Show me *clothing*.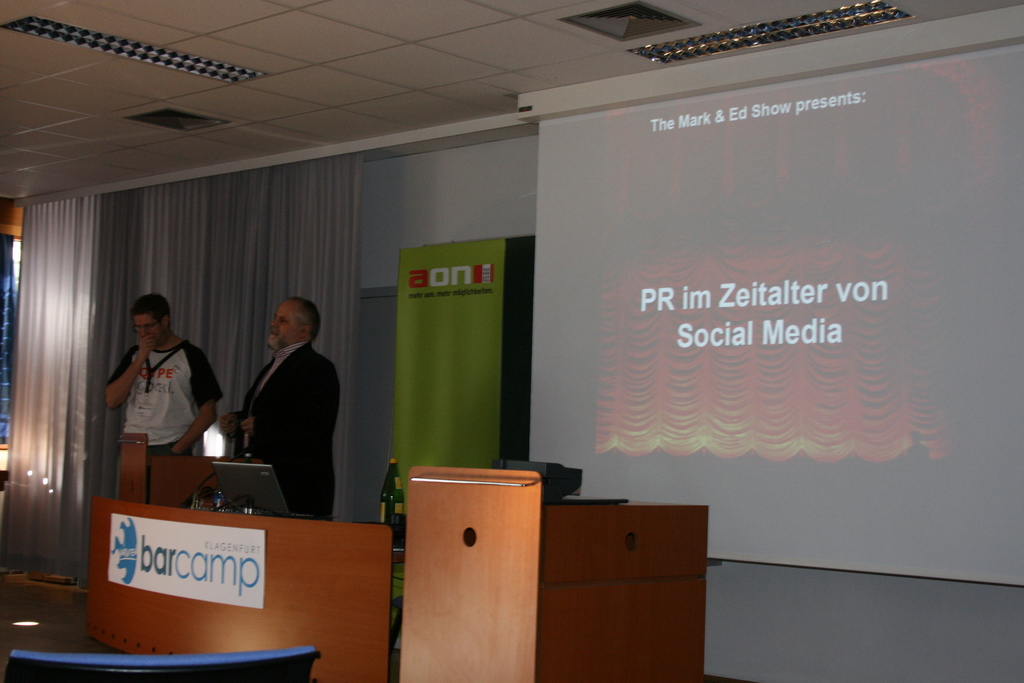
*clothing* is here: l=242, t=342, r=343, b=519.
